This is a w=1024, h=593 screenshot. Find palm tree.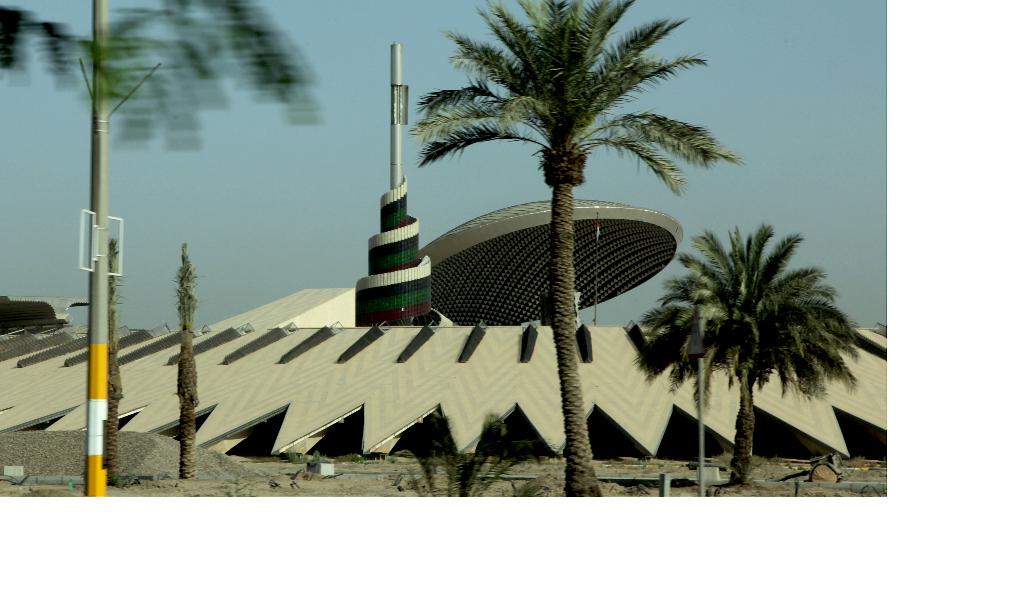
Bounding box: 437 0 716 513.
